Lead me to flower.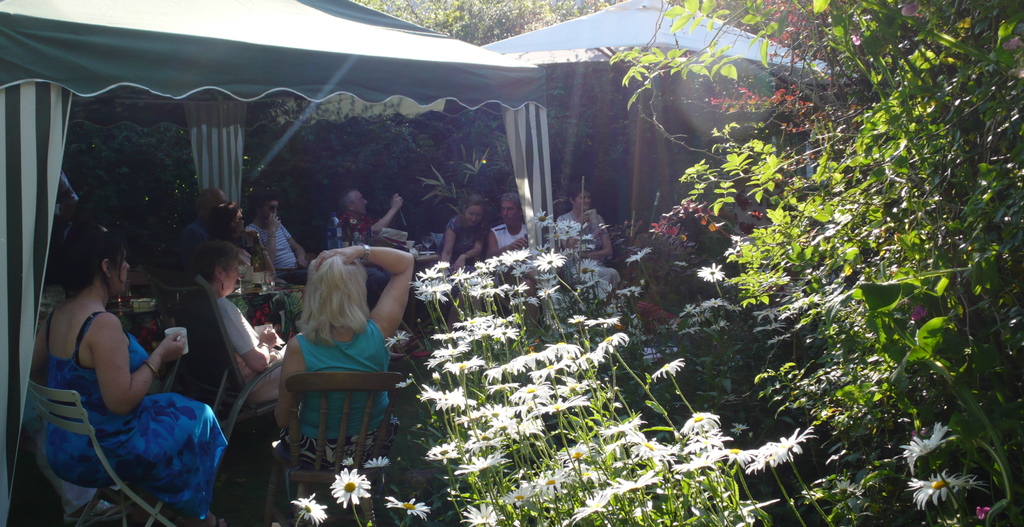
Lead to region(900, 422, 957, 477).
